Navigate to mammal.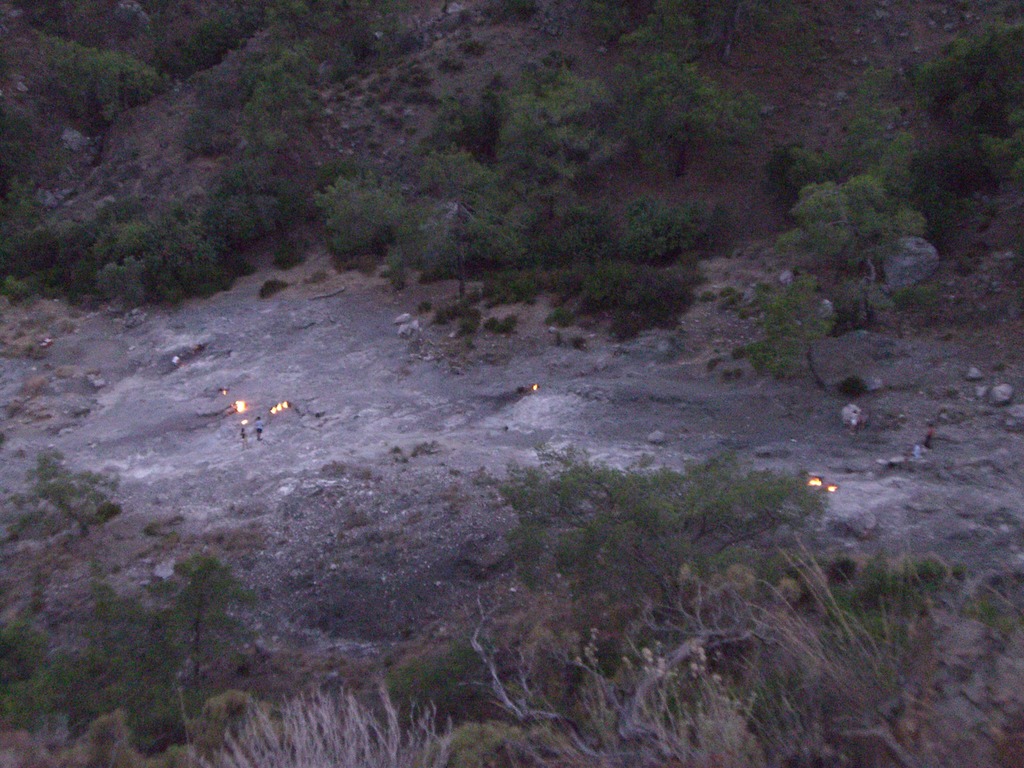
Navigation target: (852, 409, 861, 431).
